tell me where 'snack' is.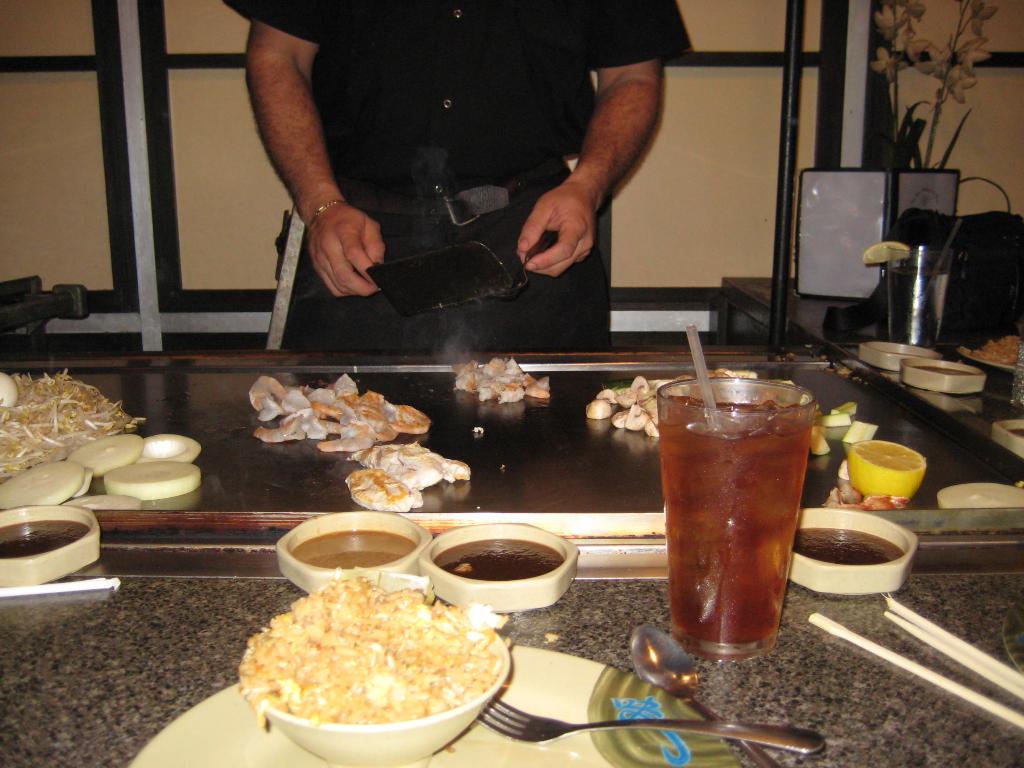
'snack' is at bbox(244, 582, 516, 756).
